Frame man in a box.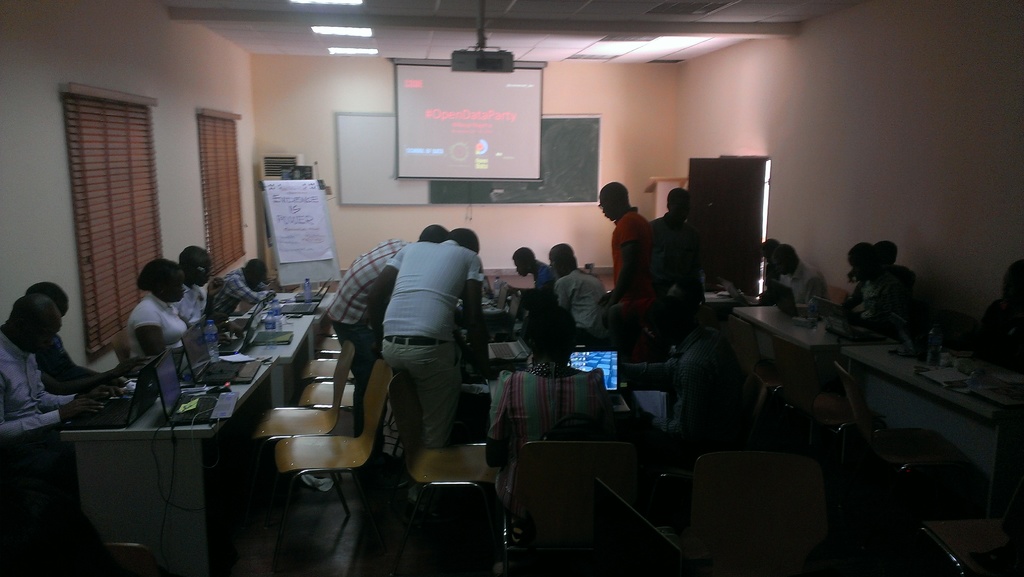
Rect(0, 291, 110, 448).
